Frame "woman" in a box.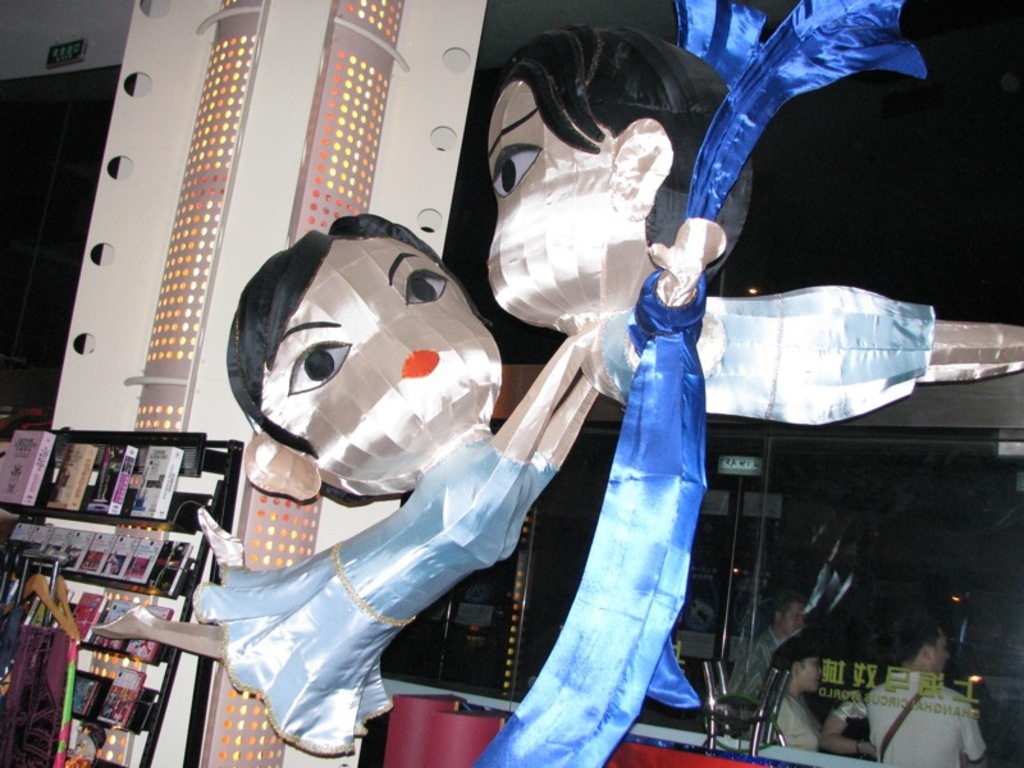
crop(91, 202, 607, 754).
